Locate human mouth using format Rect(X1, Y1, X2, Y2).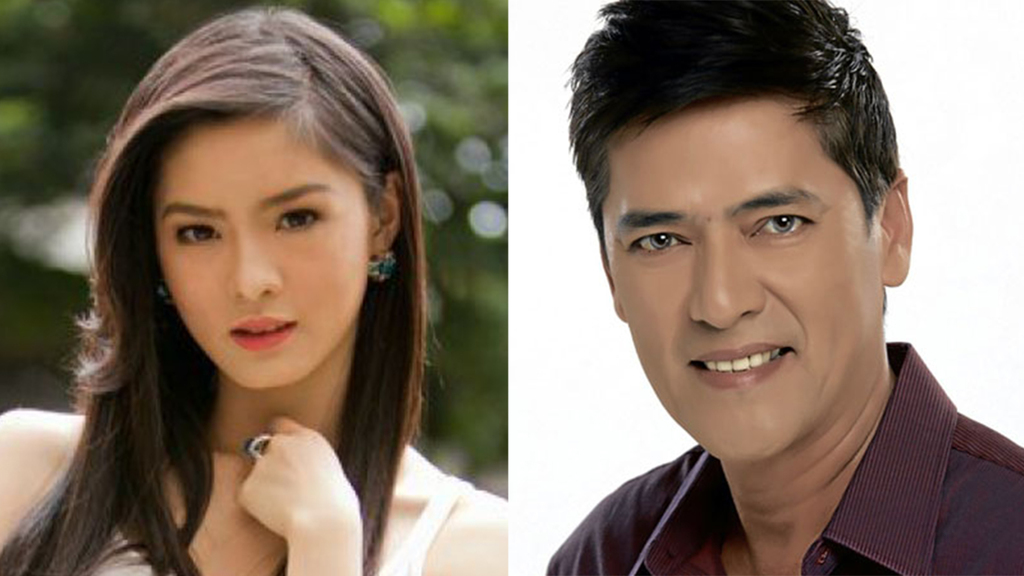
Rect(226, 313, 299, 352).
